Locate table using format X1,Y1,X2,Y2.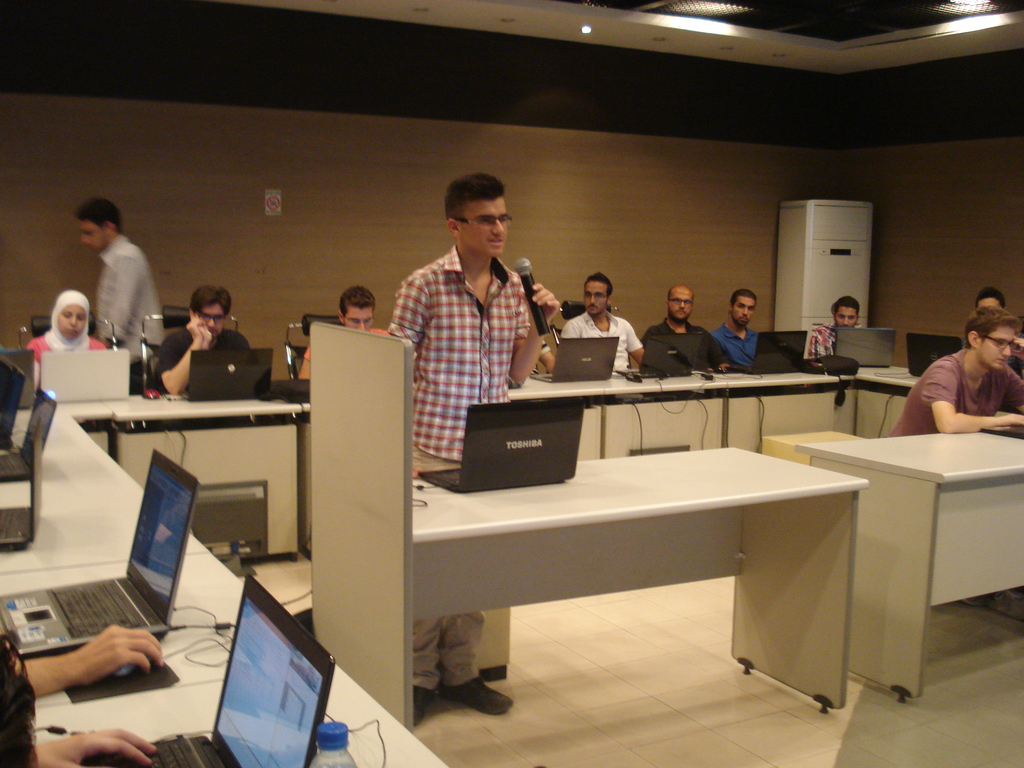
592,355,742,463.
